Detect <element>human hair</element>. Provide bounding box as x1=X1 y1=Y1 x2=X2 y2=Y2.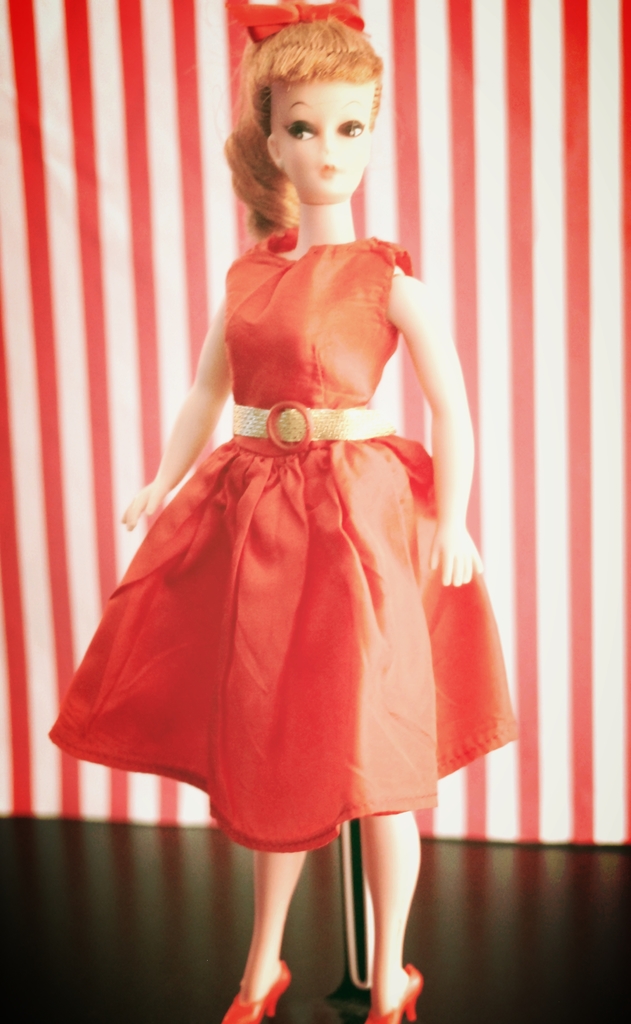
x1=230 y1=8 x2=390 y2=217.
